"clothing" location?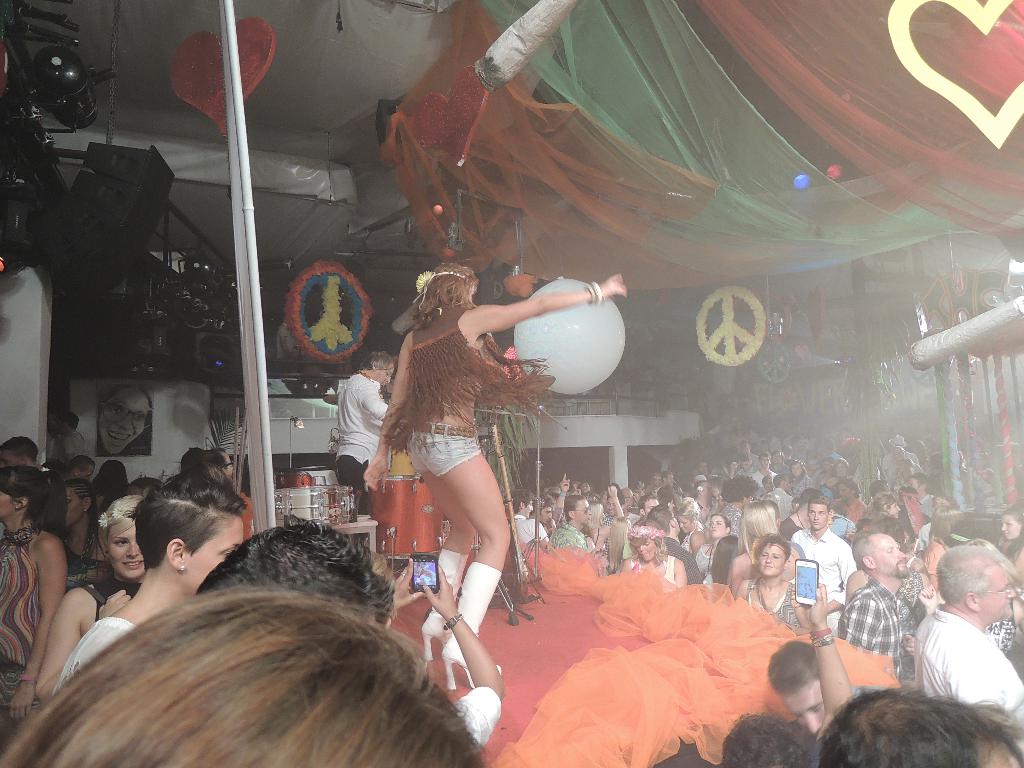
x1=0, y1=524, x2=45, y2=715
